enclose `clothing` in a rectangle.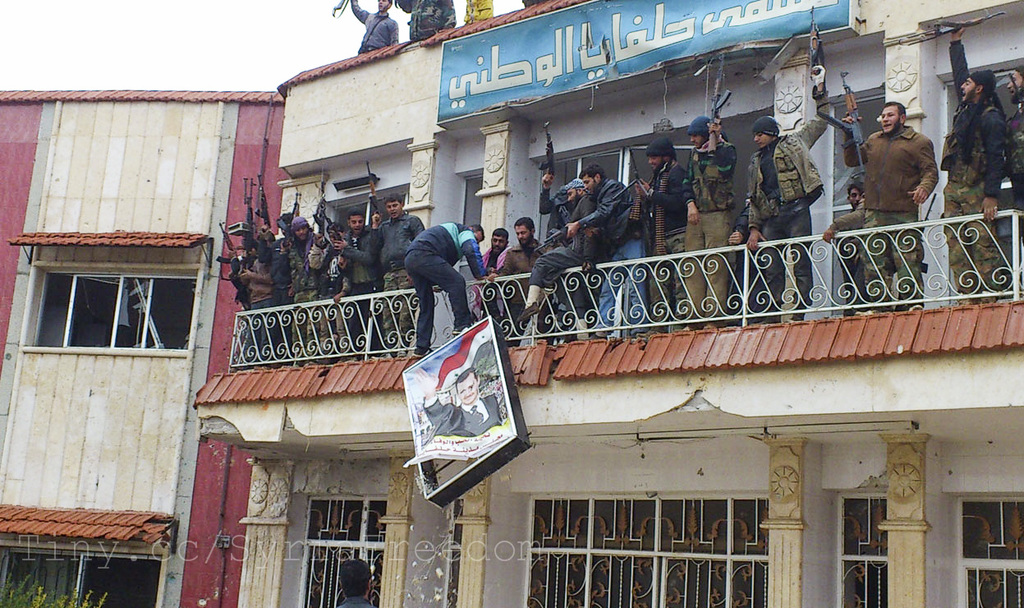
box=[475, 239, 519, 316].
